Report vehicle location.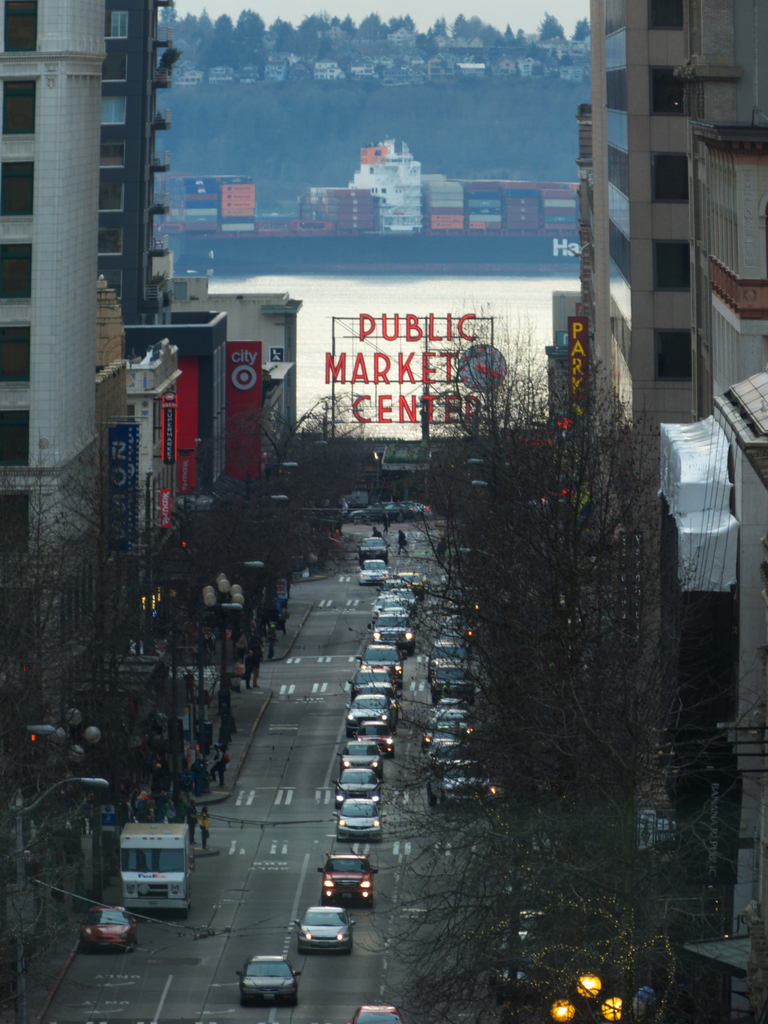
Report: (x1=353, y1=1005, x2=397, y2=1023).
